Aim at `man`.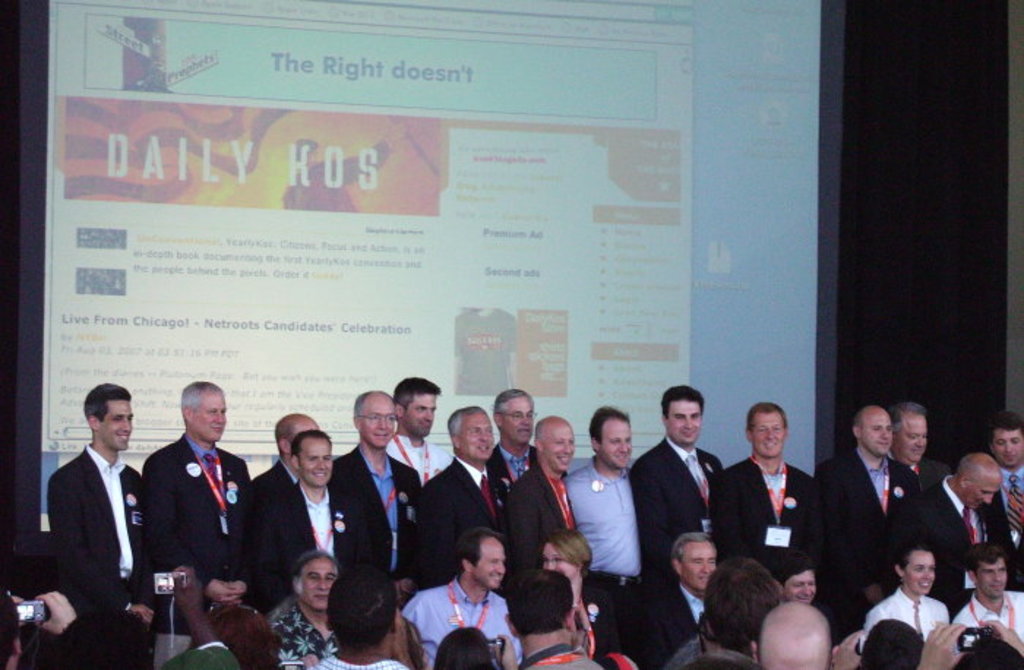
Aimed at [x1=781, y1=559, x2=827, y2=598].
